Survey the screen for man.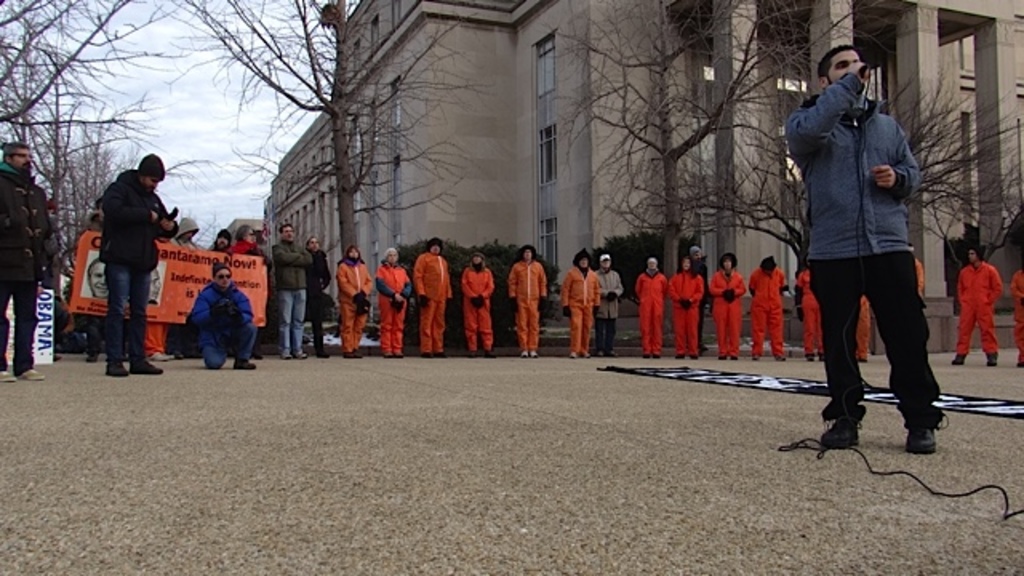
Survey found: [88,256,110,298].
